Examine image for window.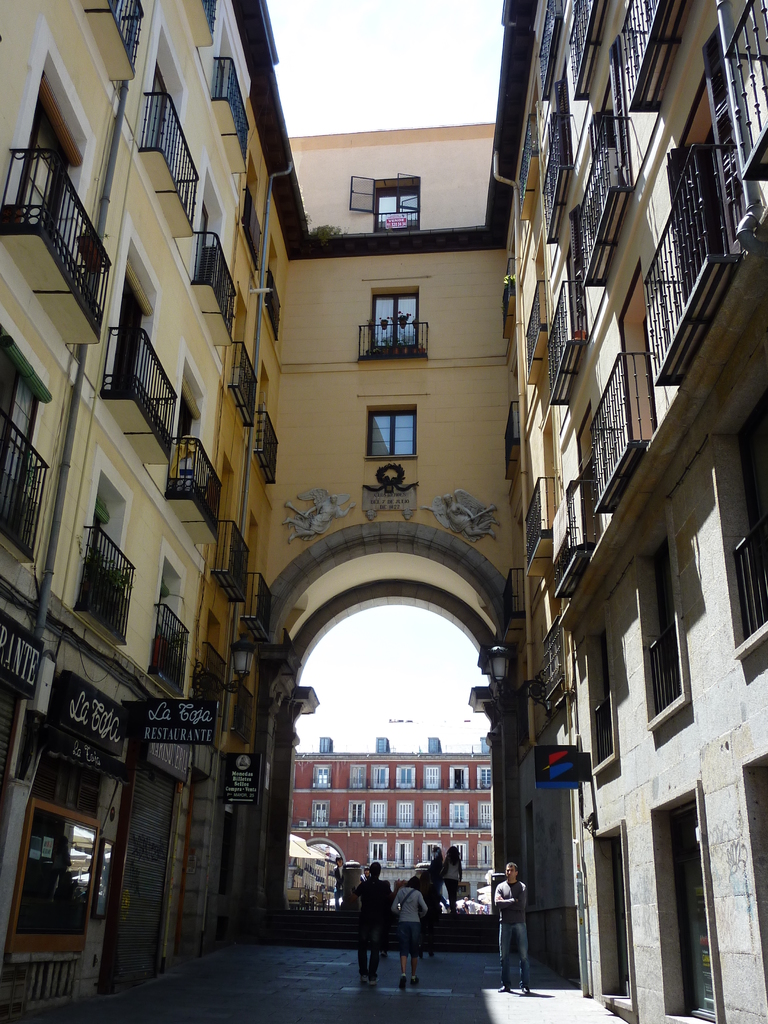
Examination result: (left=312, top=764, right=332, bottom=786).
